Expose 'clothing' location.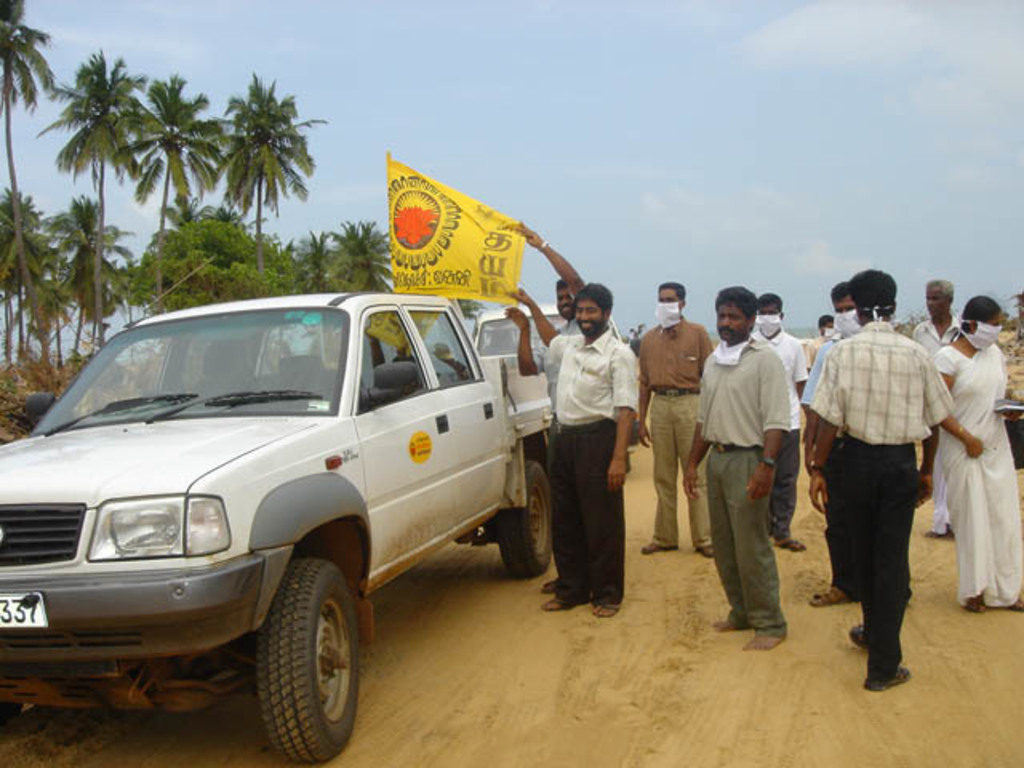
Exposed at BBox(910, 315, 970, 550).
